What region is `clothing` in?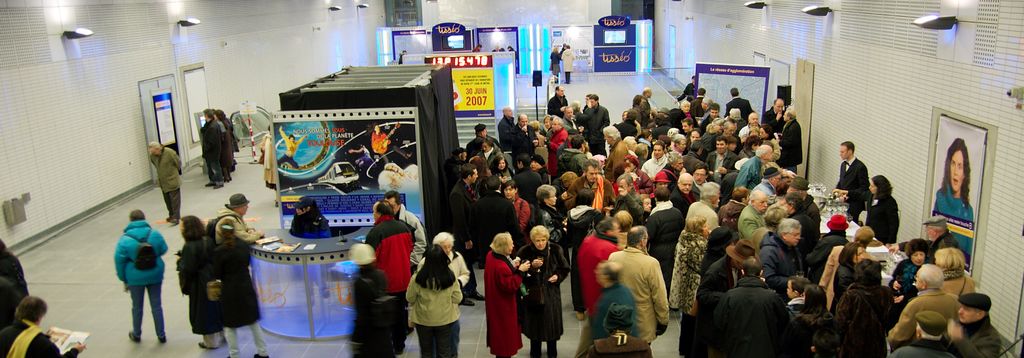
{"left": 834, "top": 158, "right": 871, "bottom": 227}.
